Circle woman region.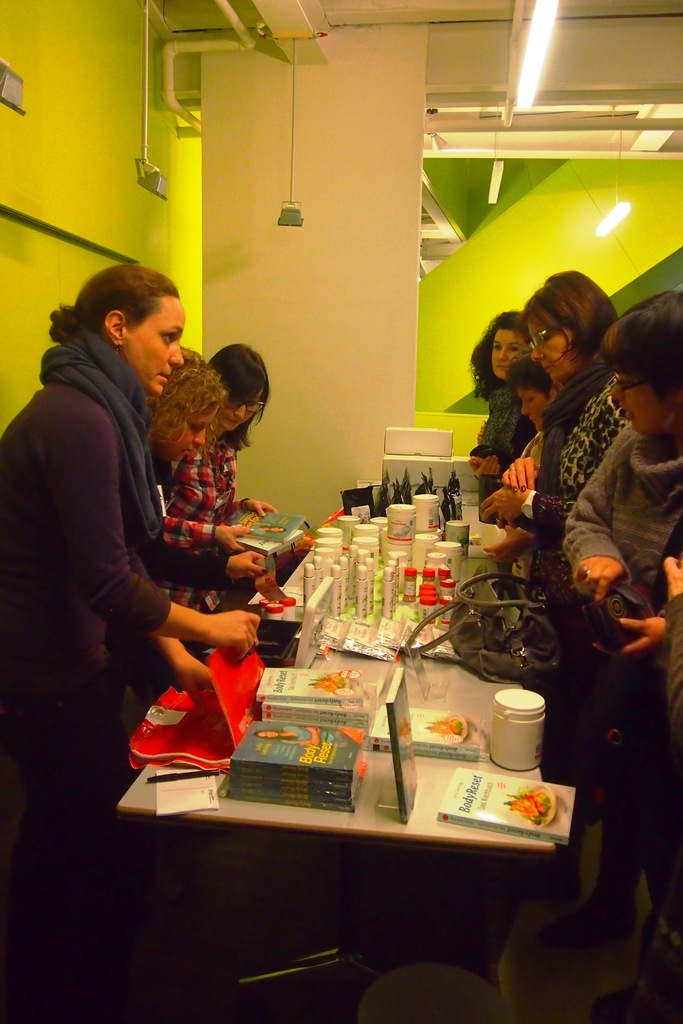
Region: <box>531,288,682,1021</box>.
